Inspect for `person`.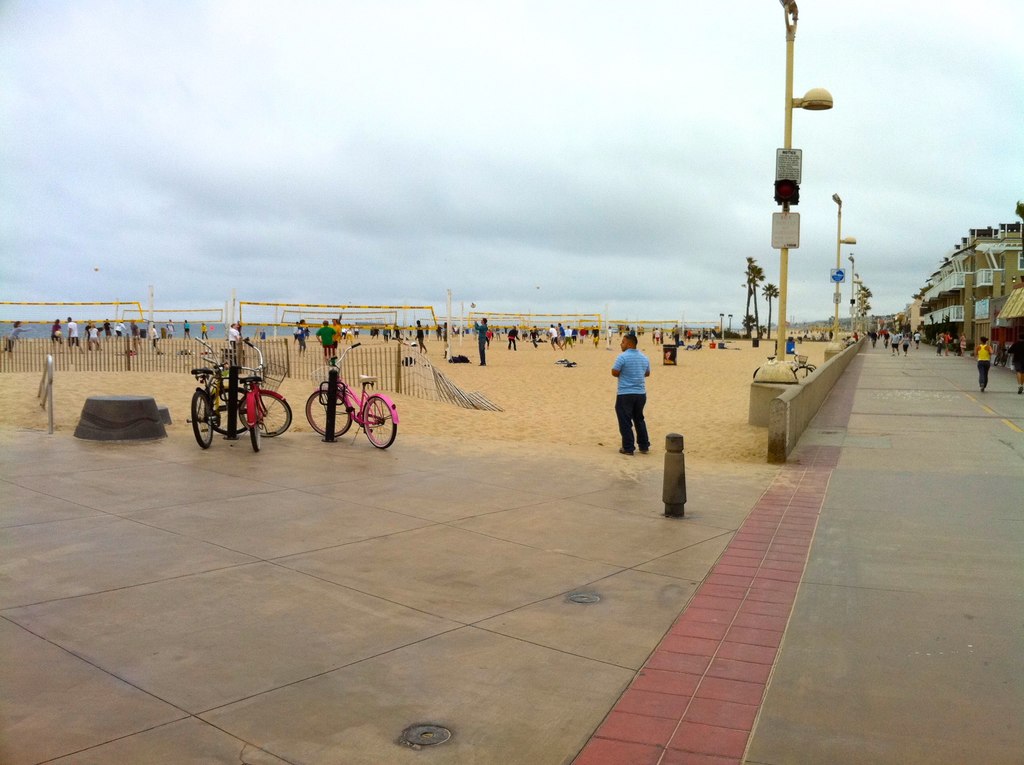
Inspection: <region>868, 328, 876, 339</region>.
